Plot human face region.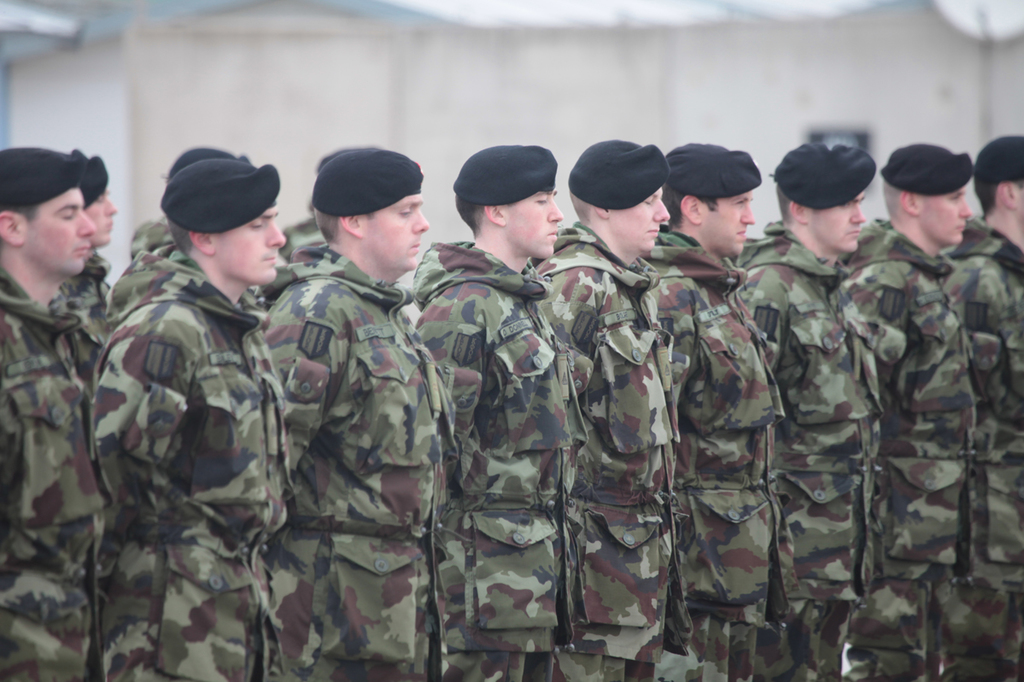
Plotted at left=26, top=186, right=92, bottom=273.
